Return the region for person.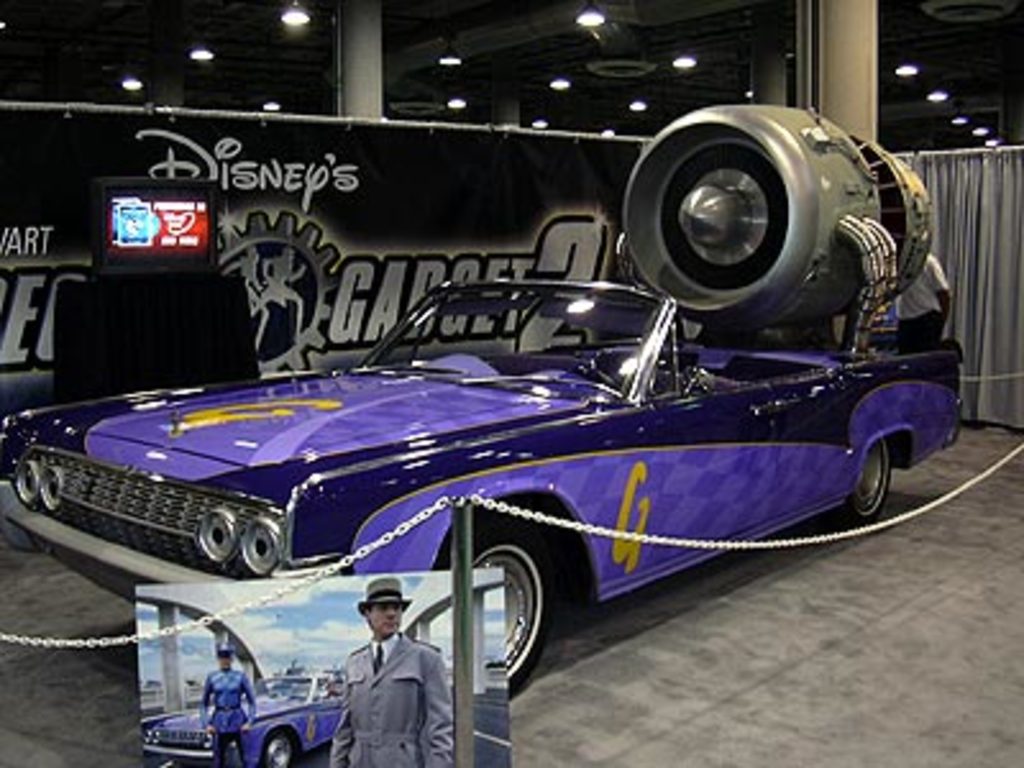
crop(325, 576, 456, 765).
